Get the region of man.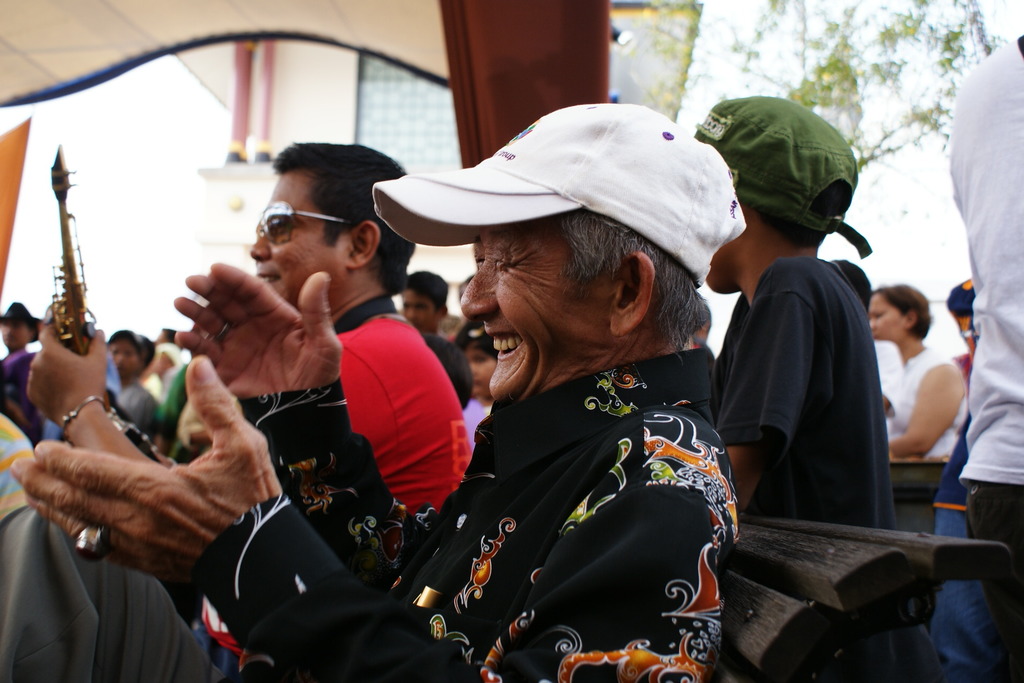
932 36 1023 682.
